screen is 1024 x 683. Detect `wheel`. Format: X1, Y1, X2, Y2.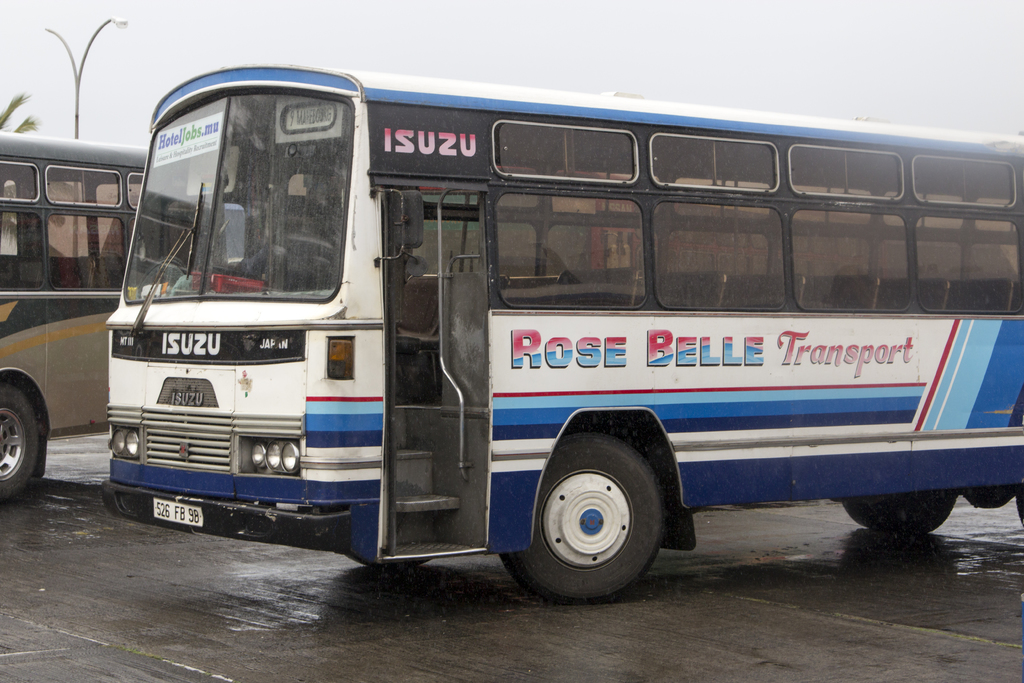
0, 383, 36, 502.
